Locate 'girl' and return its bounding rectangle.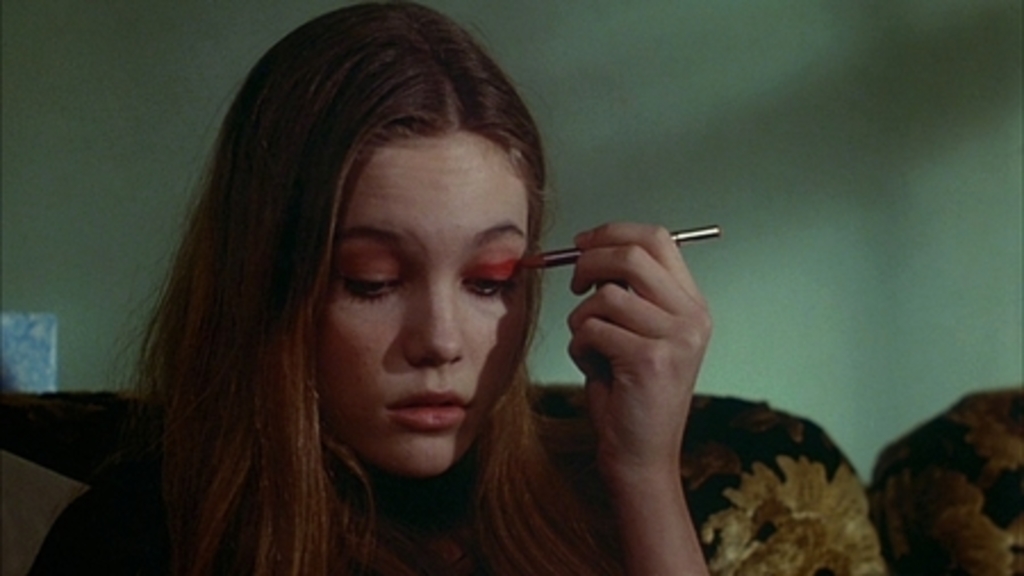
<box>30,0,712,574</box>.
